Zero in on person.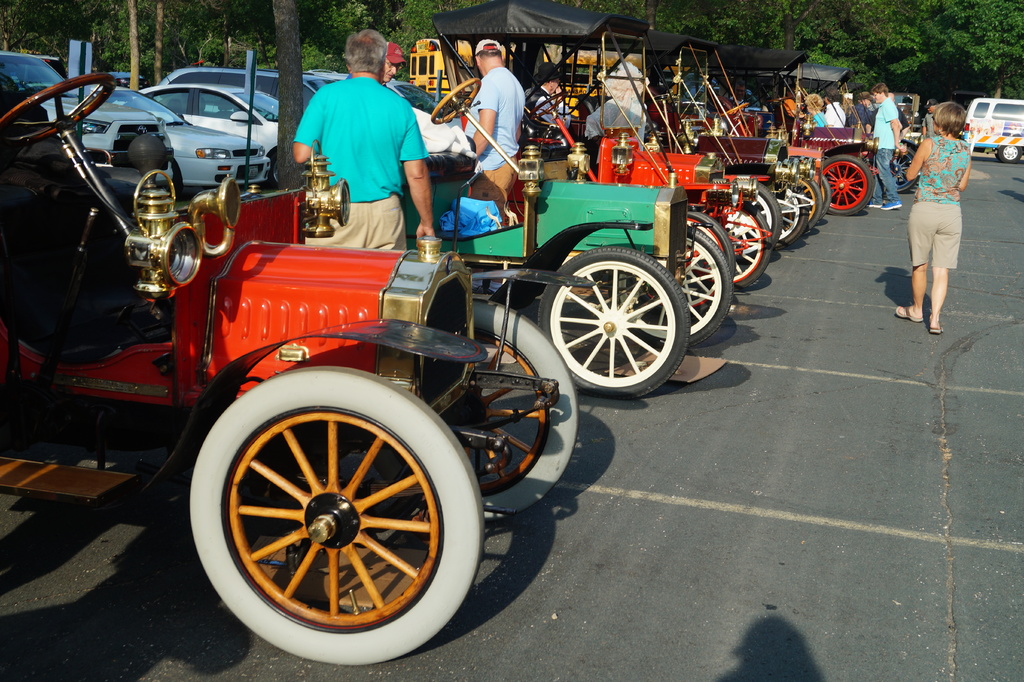
Zeroed in: (x1=916, y1=94, x2=941, y2=142).
